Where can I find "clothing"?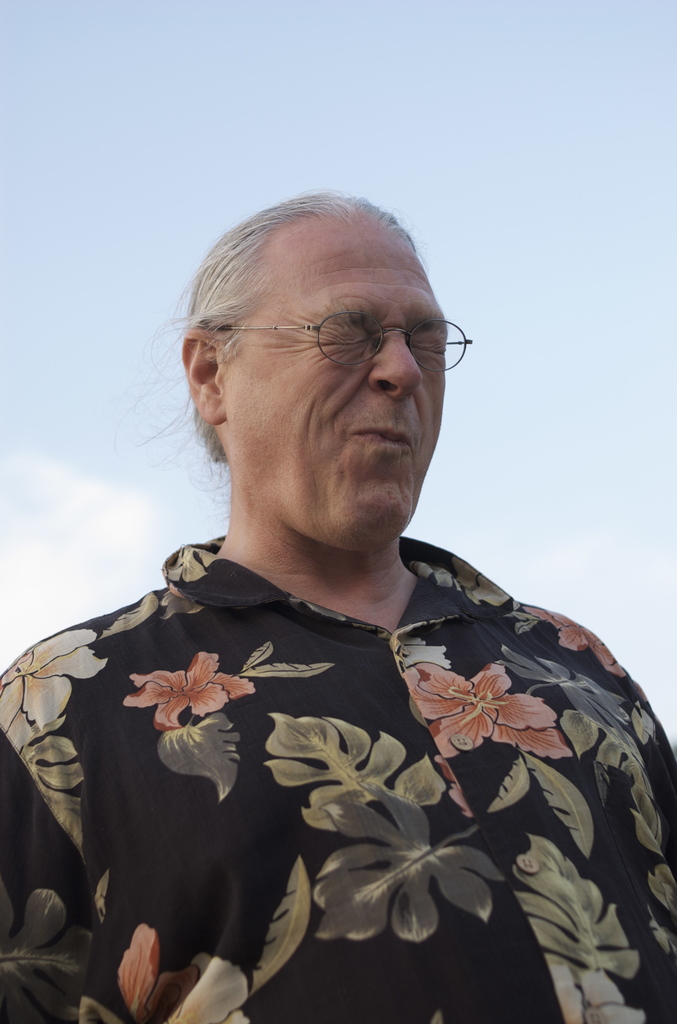
You can find it at bbox=[35, 408, 667, 1005].
